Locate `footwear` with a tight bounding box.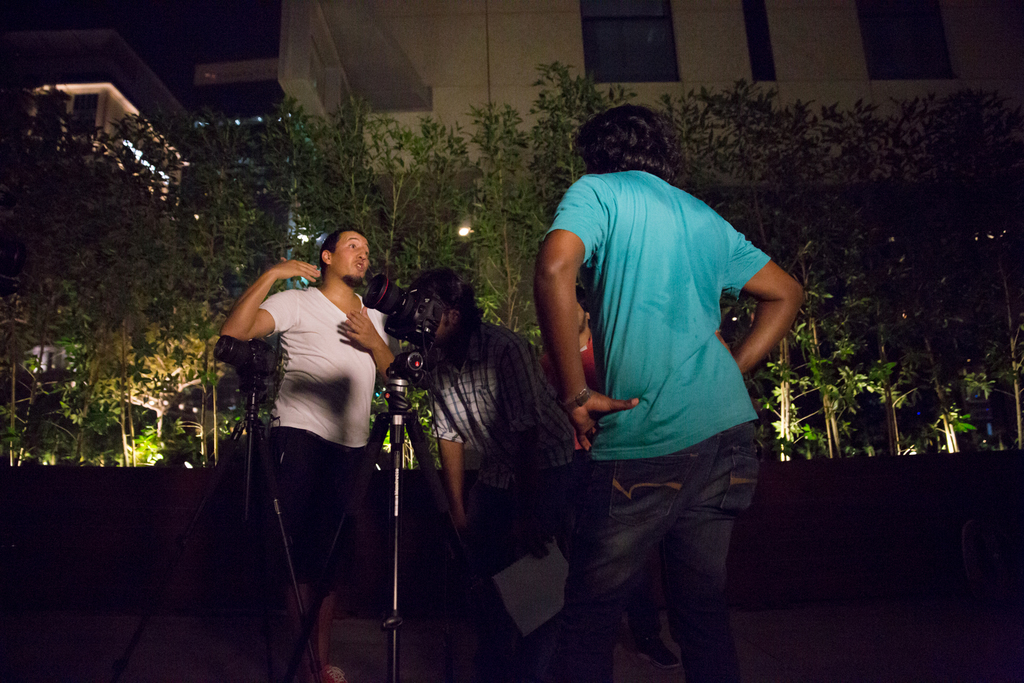
bbox=[321, 667, 348, 682].
